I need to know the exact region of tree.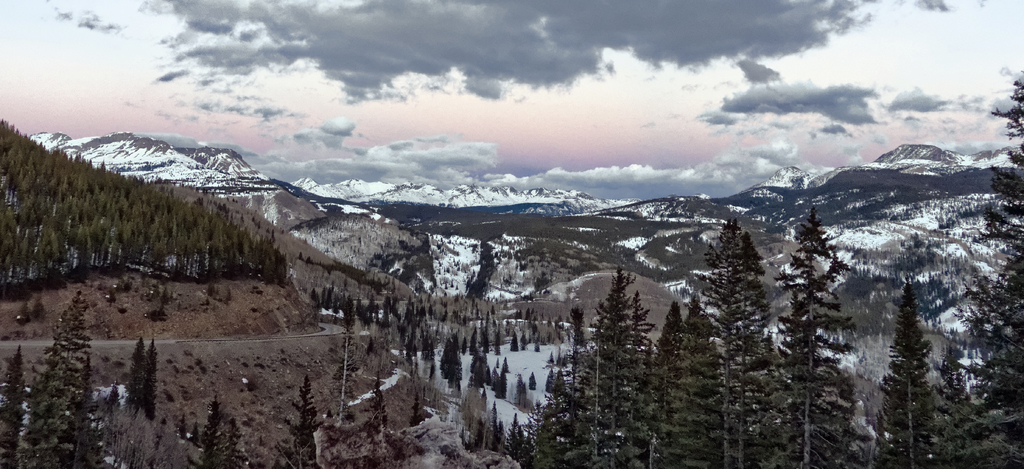
Region: [391,274,396,289].
